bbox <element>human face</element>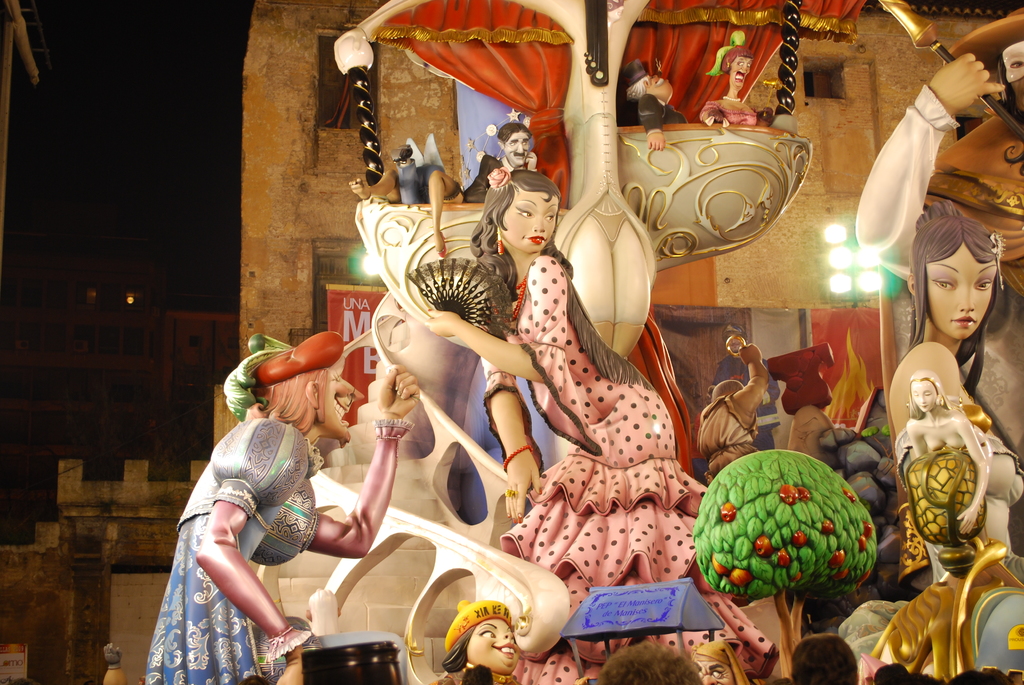
{"x1": 504, "y1": 132, "x2": 531, "y2": 166}
